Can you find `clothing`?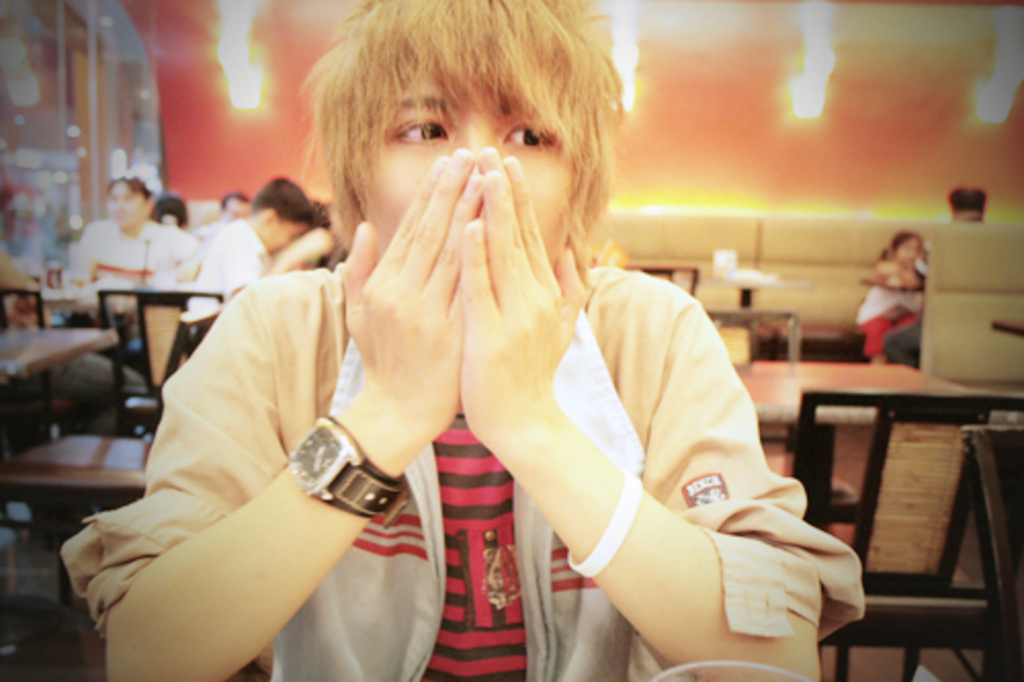
Yes, bounding box: x1=856, y1=260, x2=930, y2=358.
